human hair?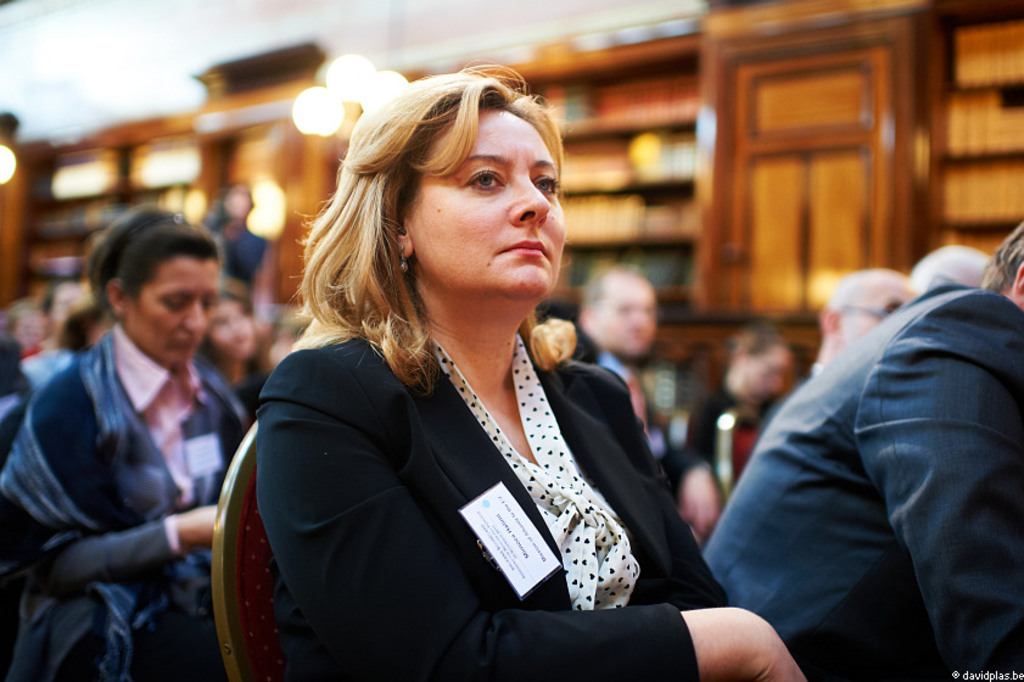
302:60:576:381
